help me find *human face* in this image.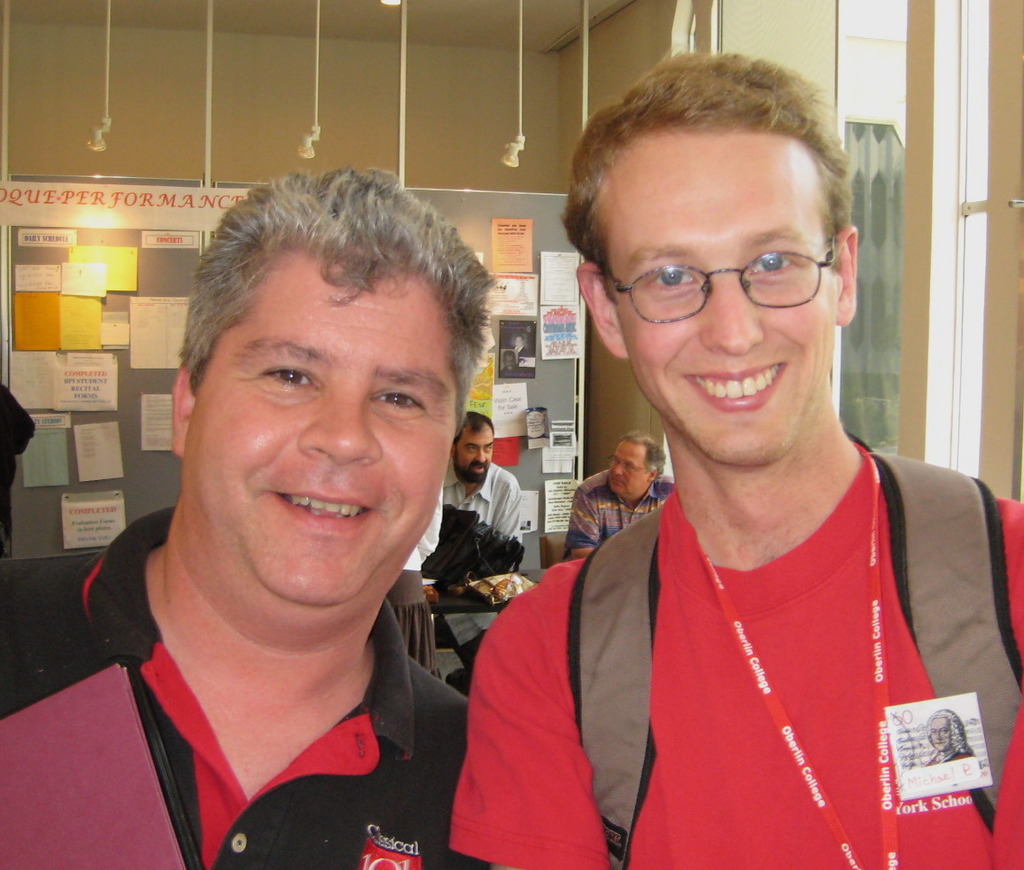
Found it: [left=599, top=133, right=835, bottom=463].
